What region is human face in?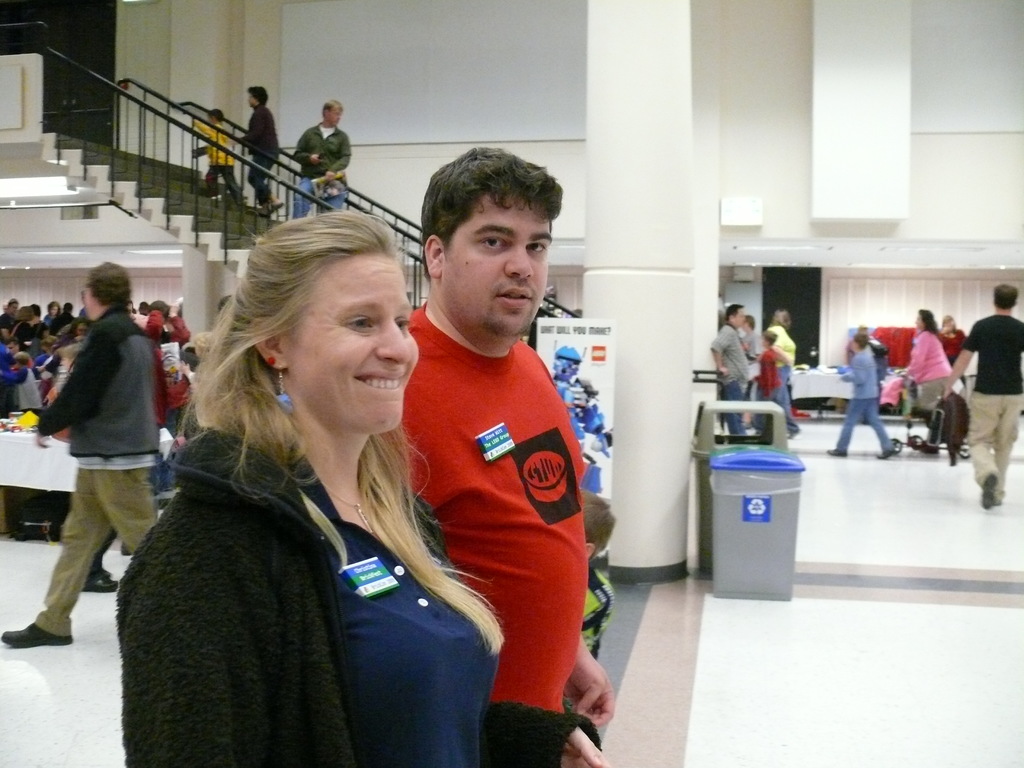
(x1=439, y1=200, x2=552, y2=332).
